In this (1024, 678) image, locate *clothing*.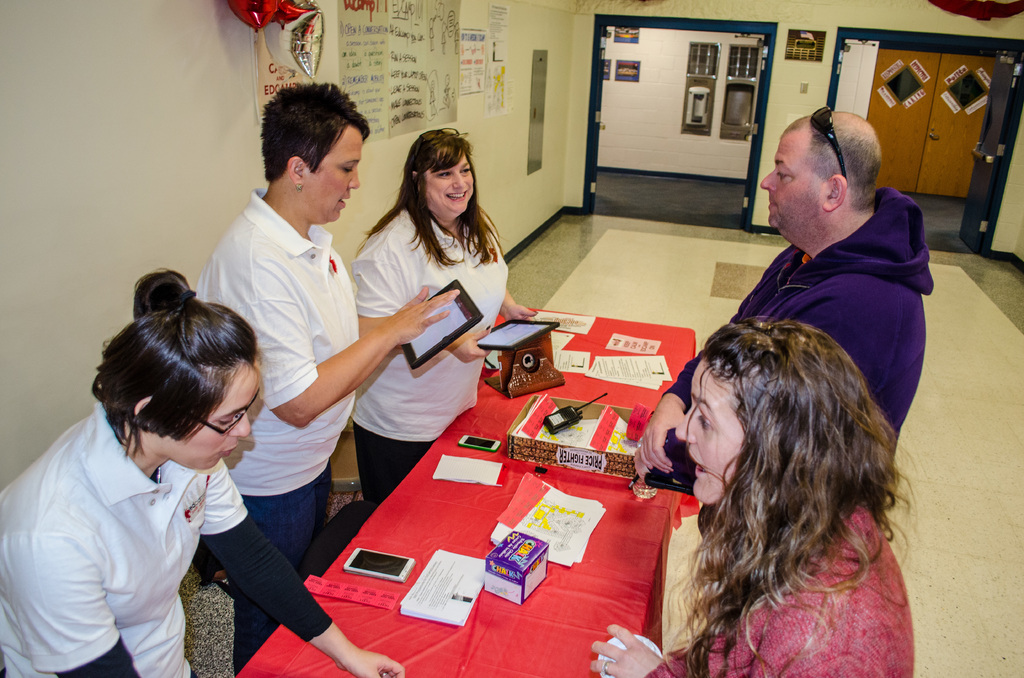
Bounding box: region(0, 401, 327, 677).
